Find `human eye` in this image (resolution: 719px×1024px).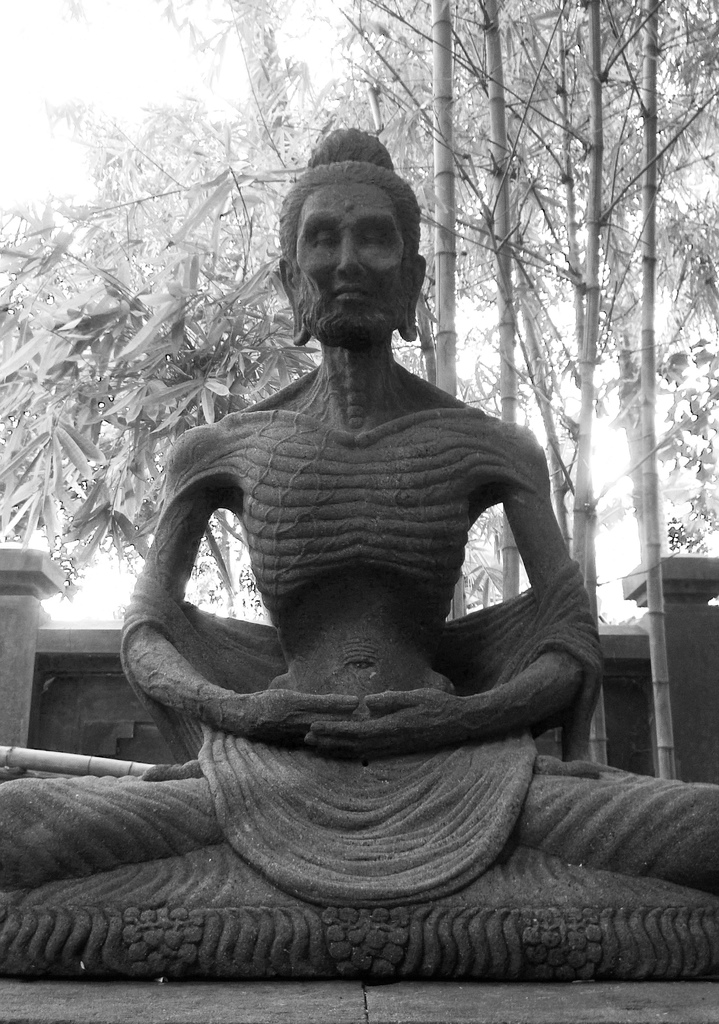
[x1=365, y1=224, x2=389, y2=252].
